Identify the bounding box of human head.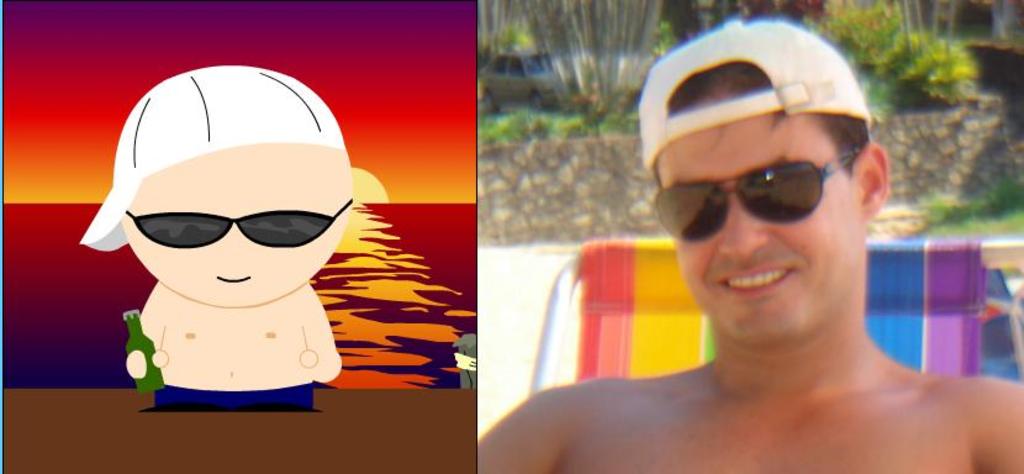
(642,15,891,363).
